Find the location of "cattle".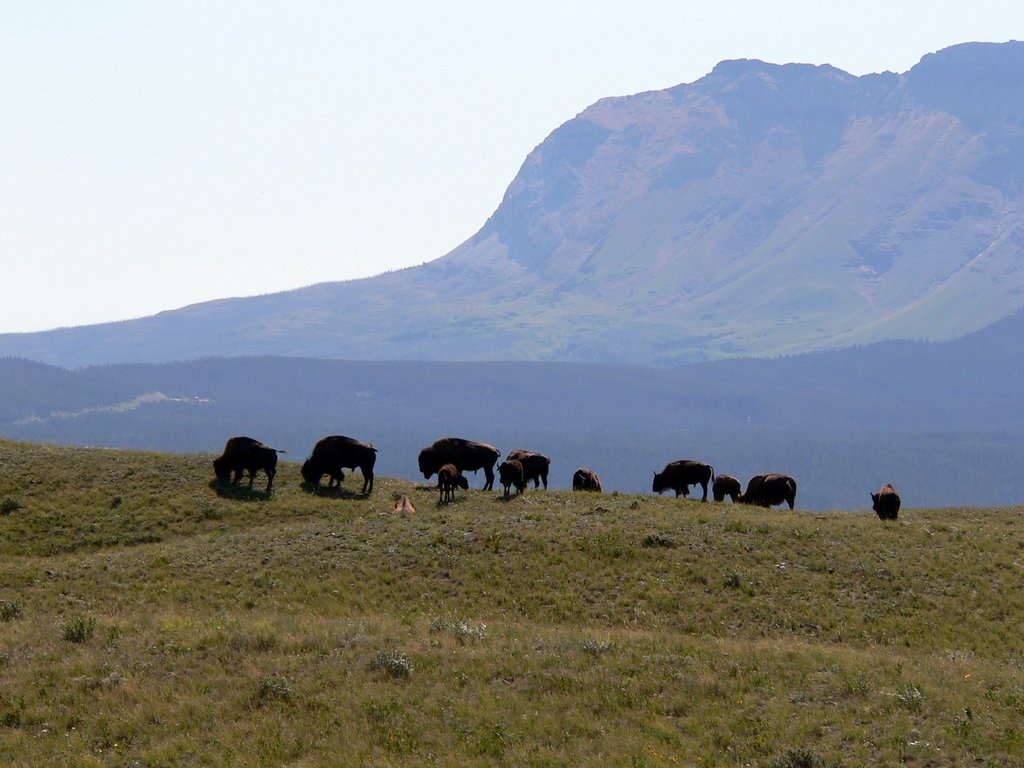
Location: {"x1": 417, "y1": 438, "x2": 504, "y2": 493}.
